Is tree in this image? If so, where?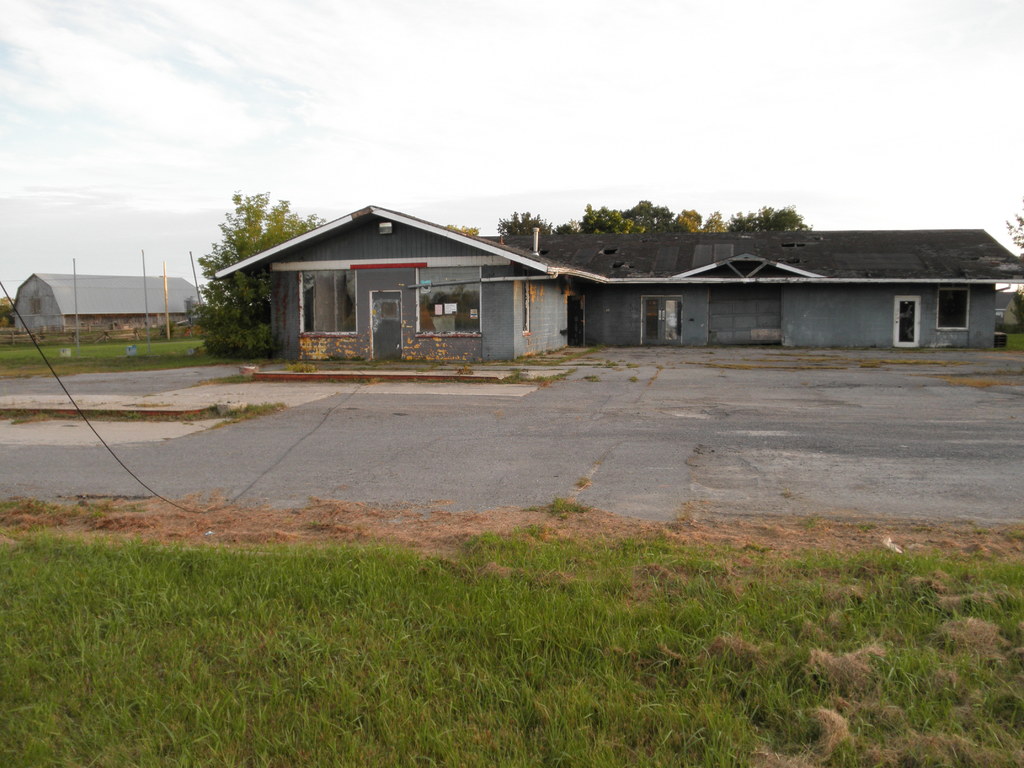
Yes, at bbox=(207, 193, 323, 349).
